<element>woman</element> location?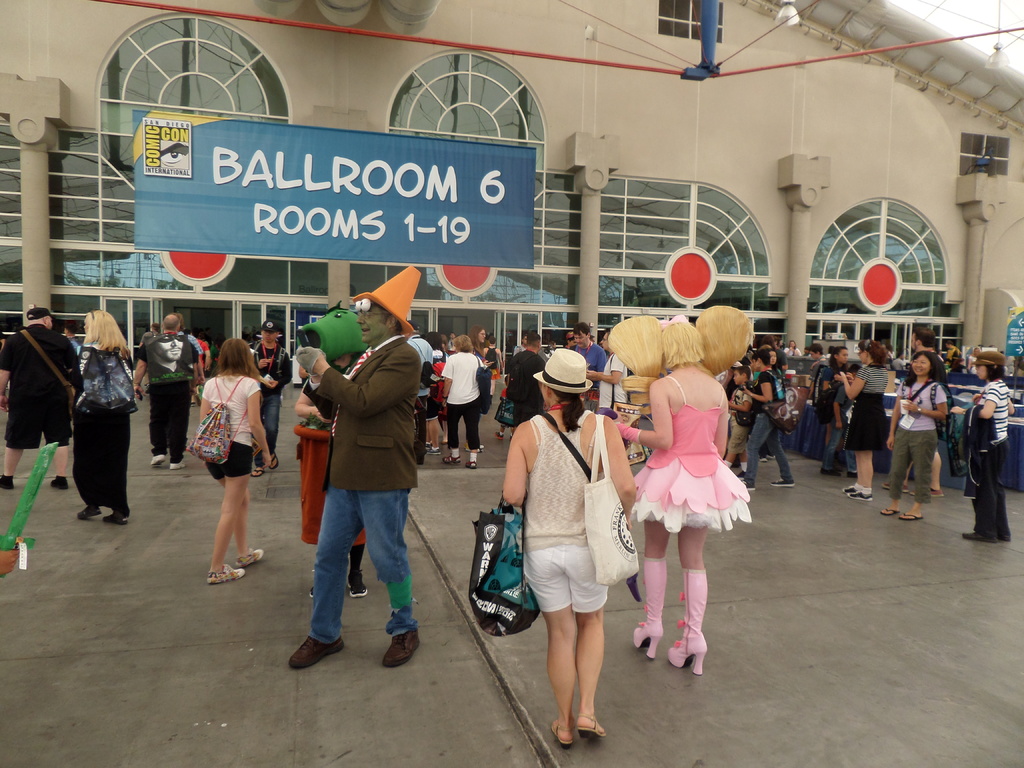
crop(812, 343, 860, 478)
